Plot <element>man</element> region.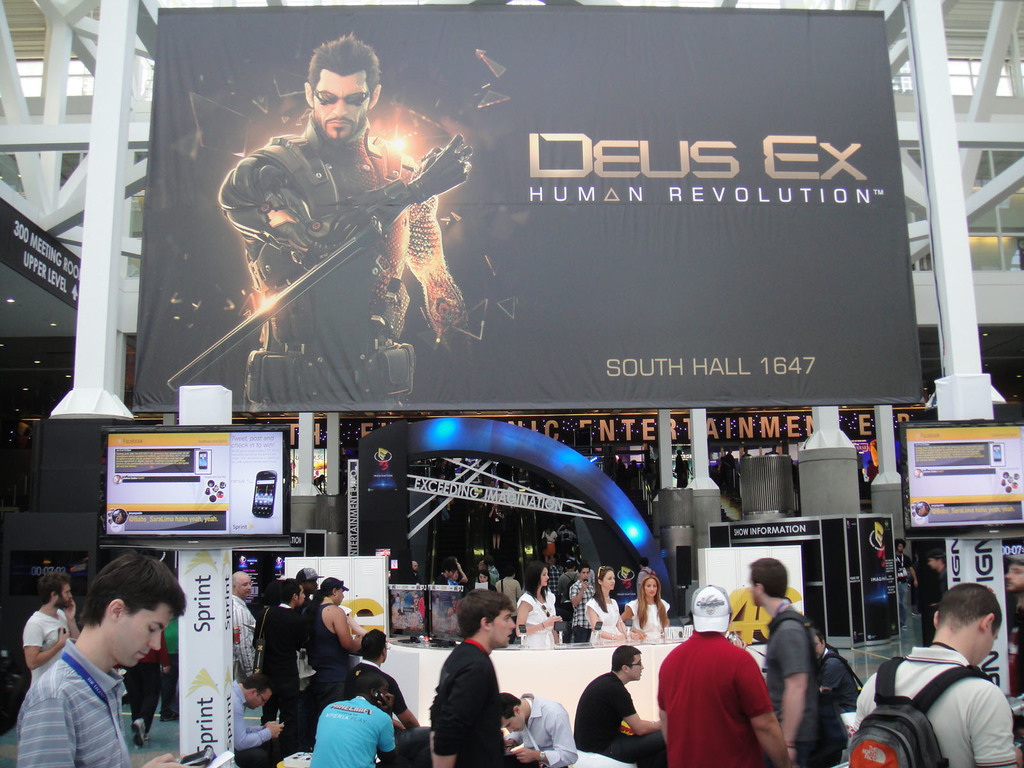
Plotted at BBox(570, 564, 595, 641).
